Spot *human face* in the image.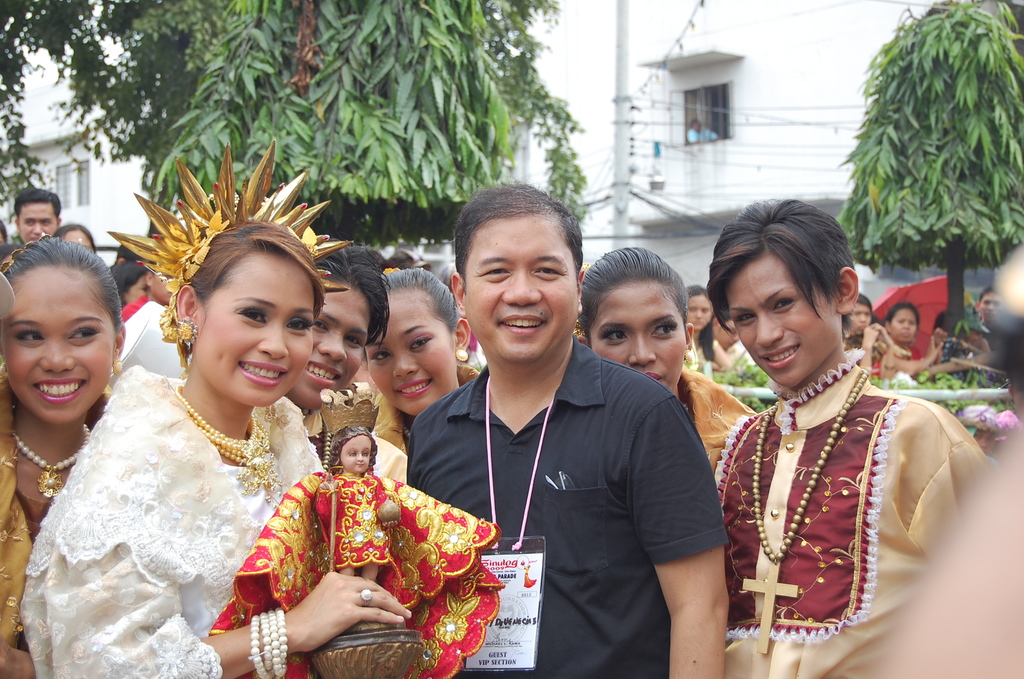
*human face* found at crop(0, 270, 116, 423).
